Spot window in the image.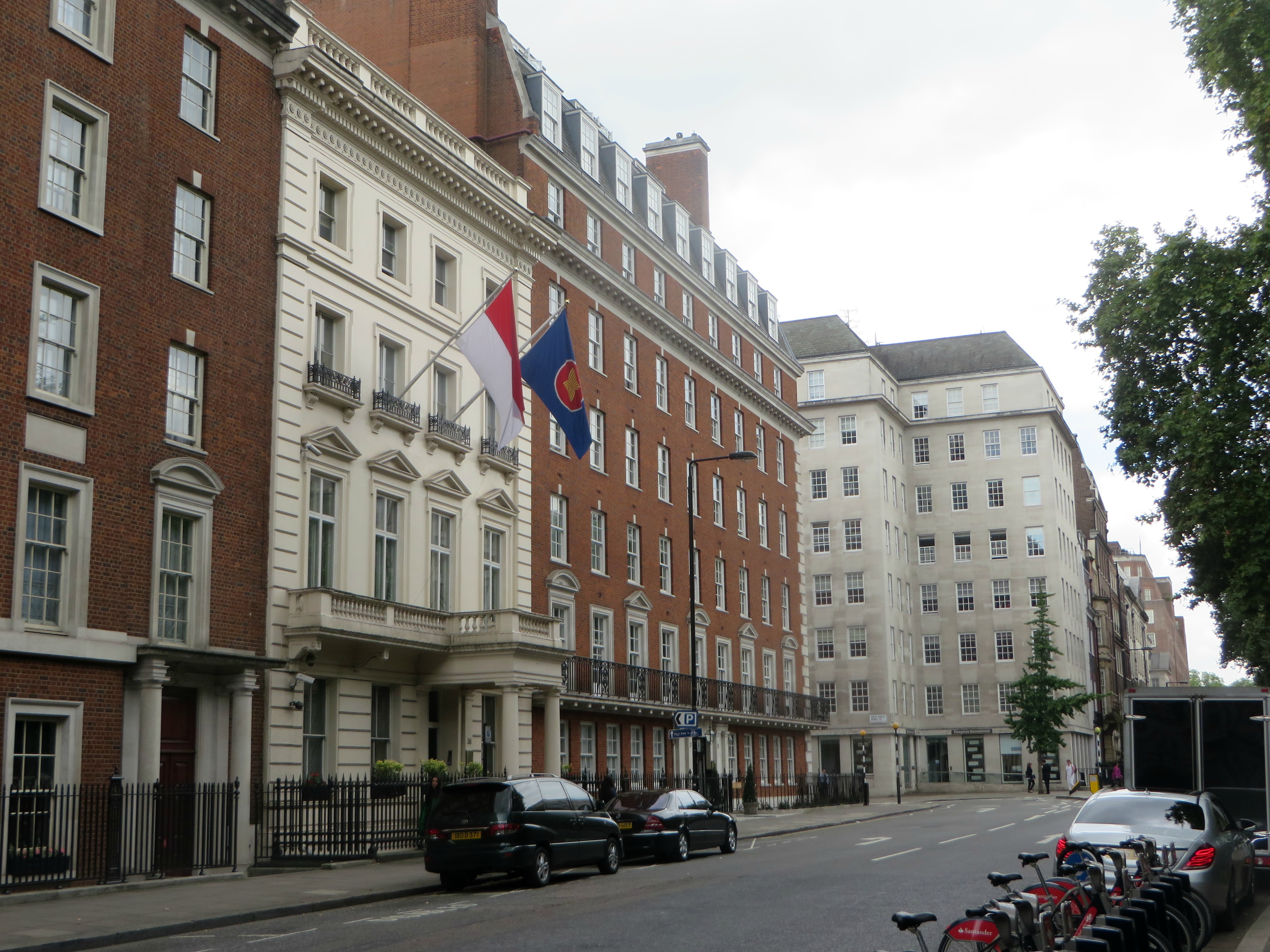
window found at 173 90 180 102.
